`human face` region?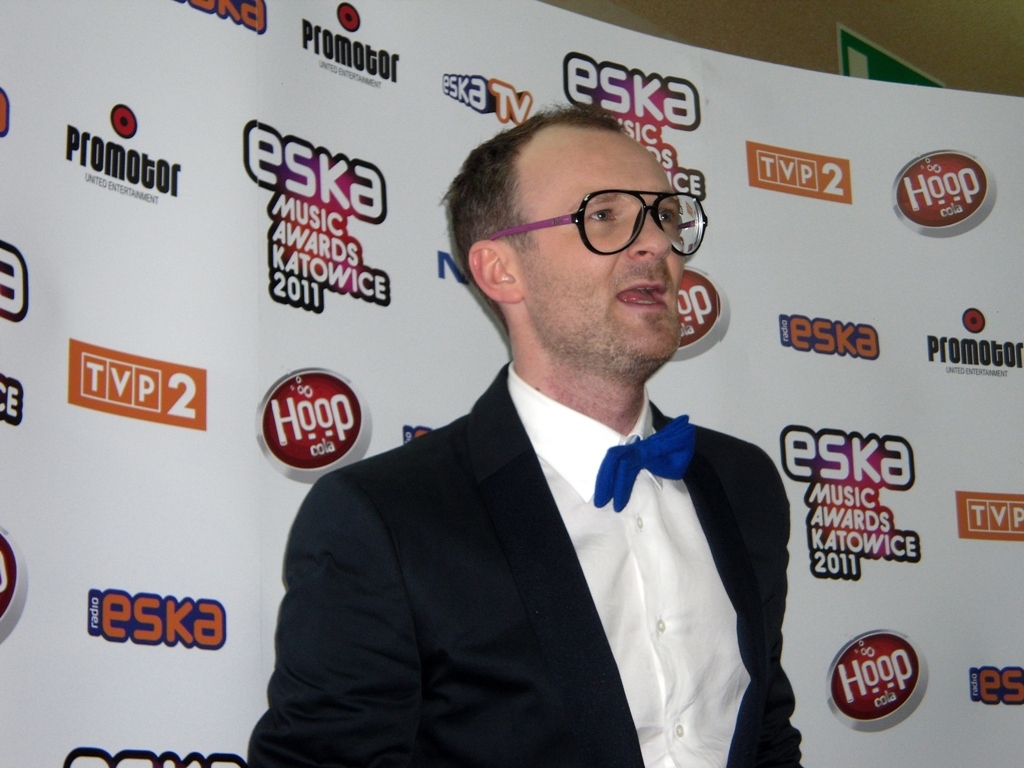
<region>505, 123, 690, 358</region>
